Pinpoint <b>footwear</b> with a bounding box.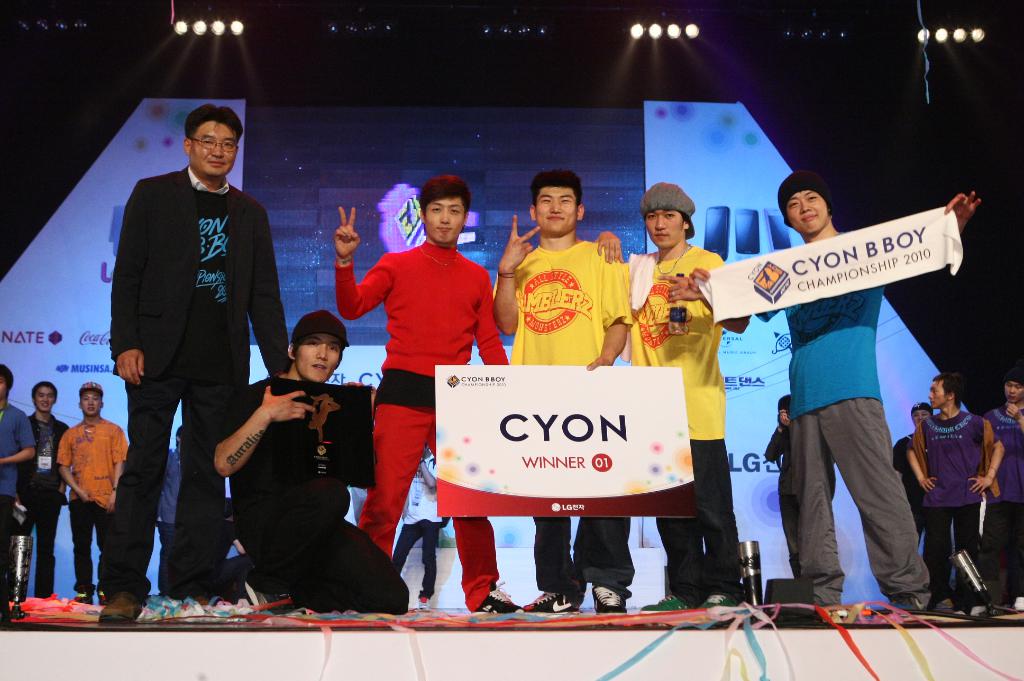
(x1=938, y1=598, x2=956, y2=610).
